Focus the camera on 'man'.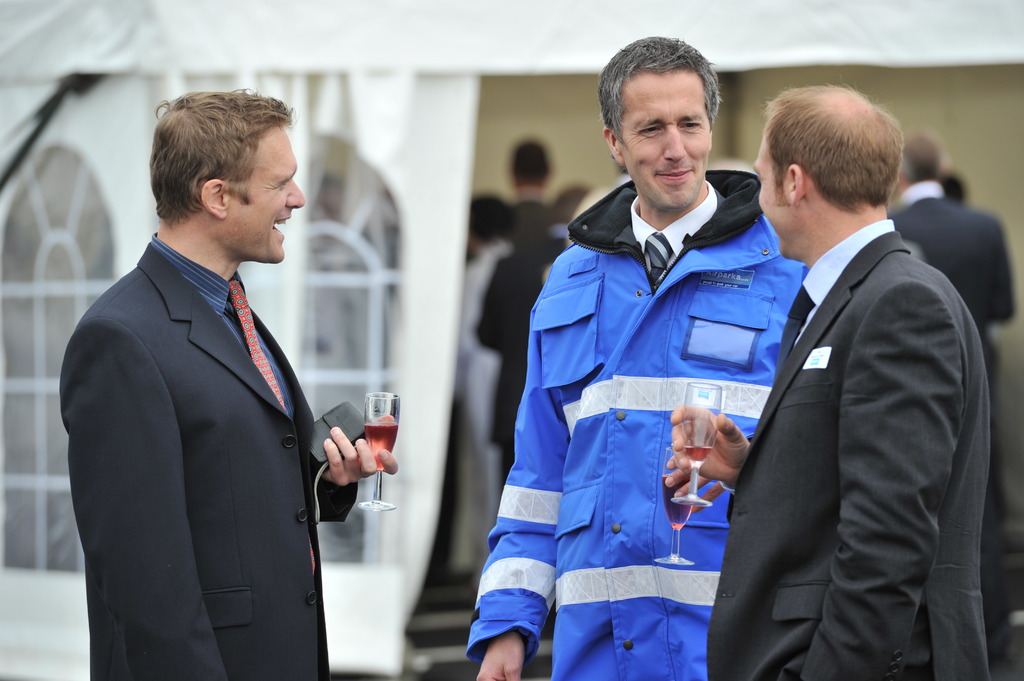
Focus region: locate(478, 188, 589, 483).
